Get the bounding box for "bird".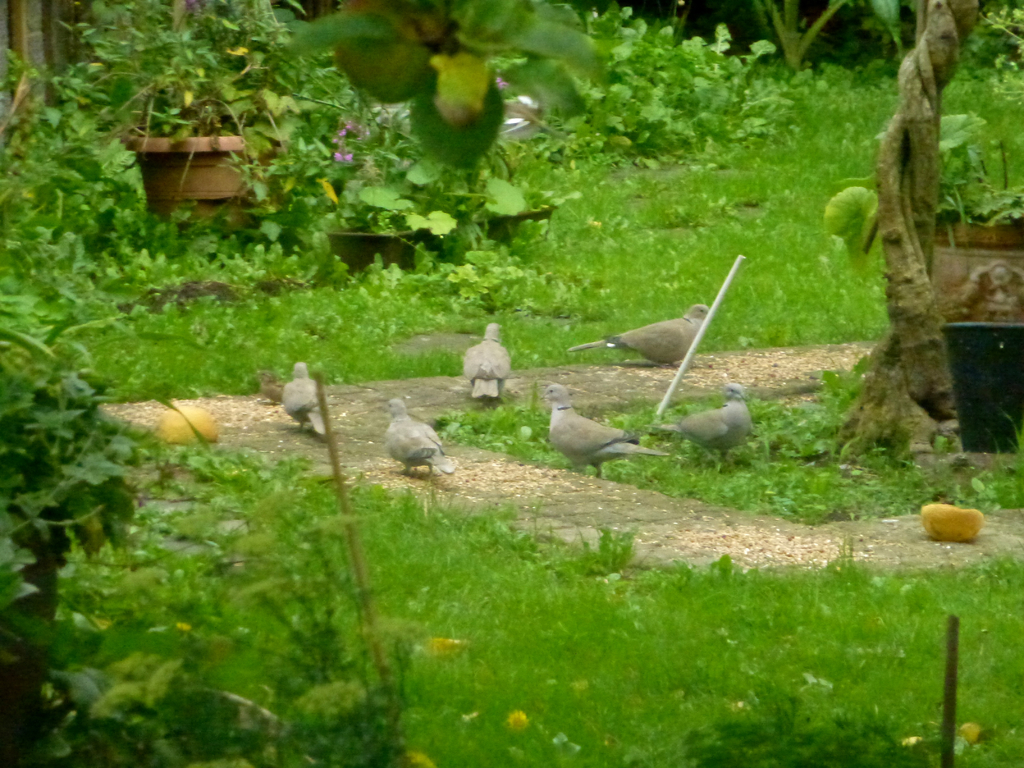
pyautogui.locateOnScreen(567, 299, 707, 372).
